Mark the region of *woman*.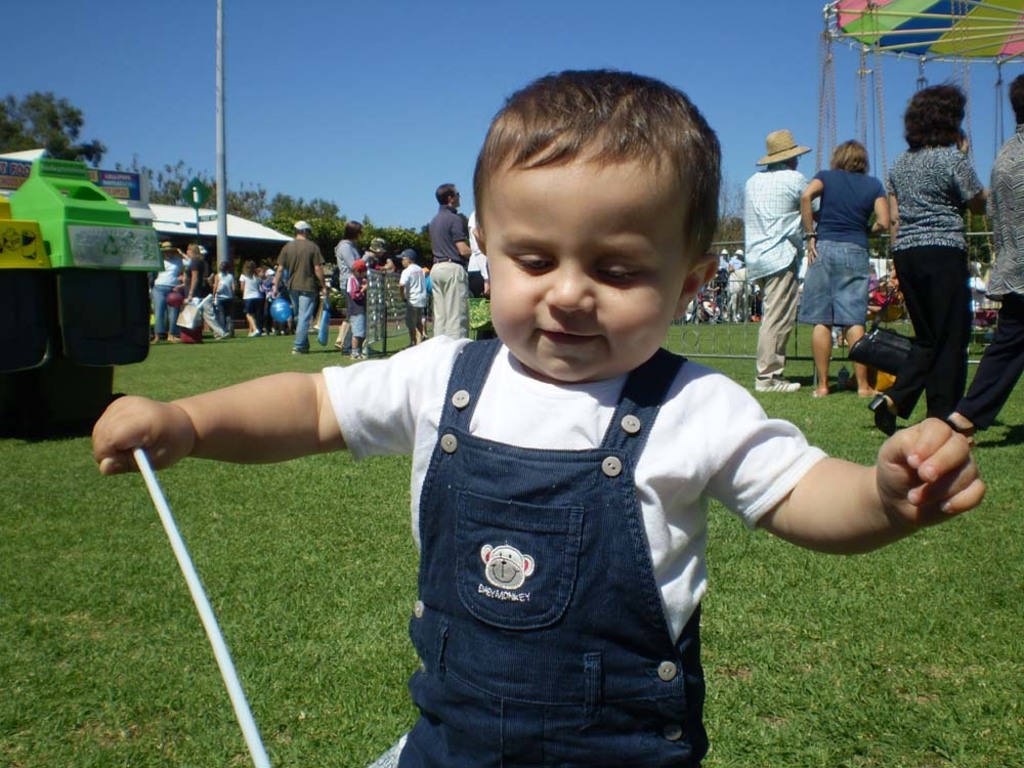
Region: [330,216,374,356].
